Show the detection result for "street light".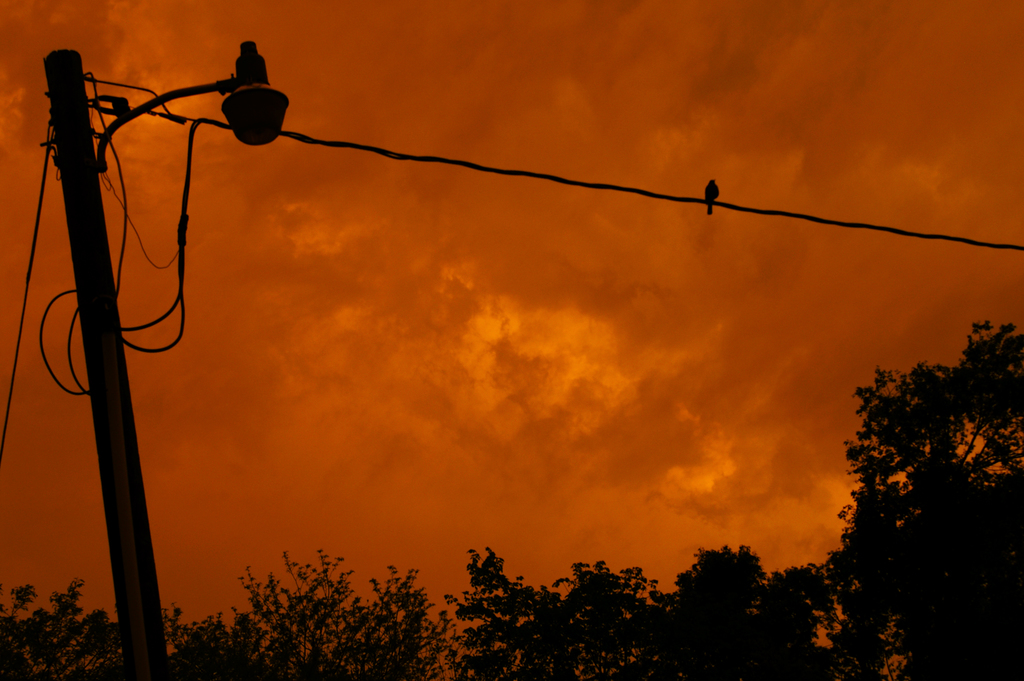
bbox(8, 0, 264, 653).
